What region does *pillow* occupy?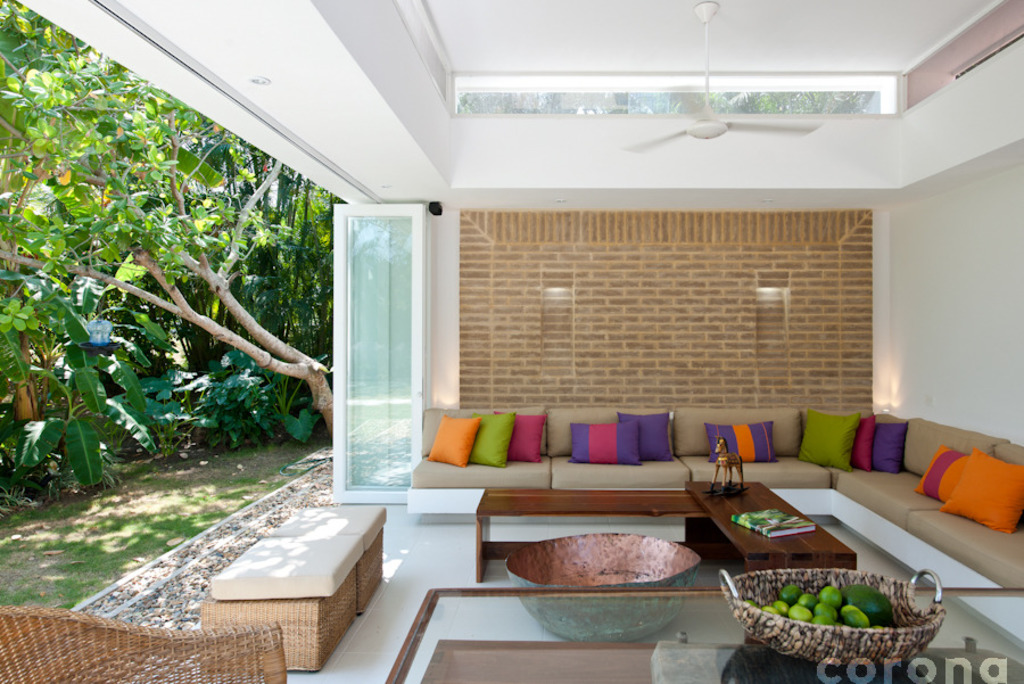
bbox=[947, 438, 1023, 538].
